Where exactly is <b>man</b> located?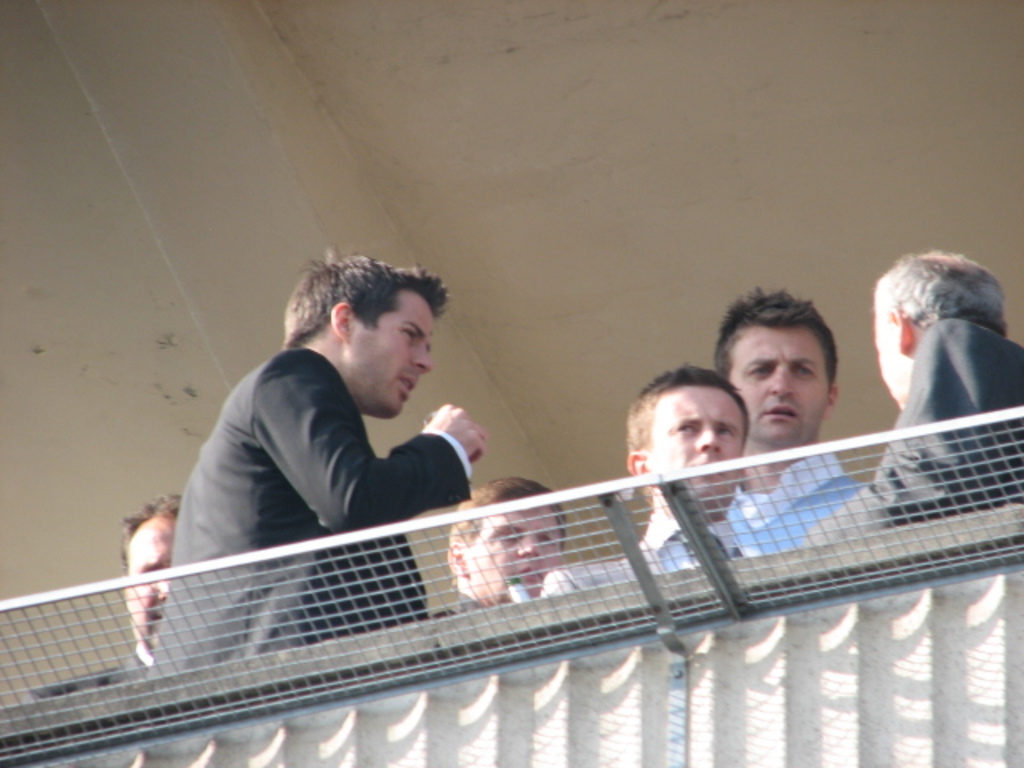
Its bounding box is bbox(126, 250, 486, 704).
